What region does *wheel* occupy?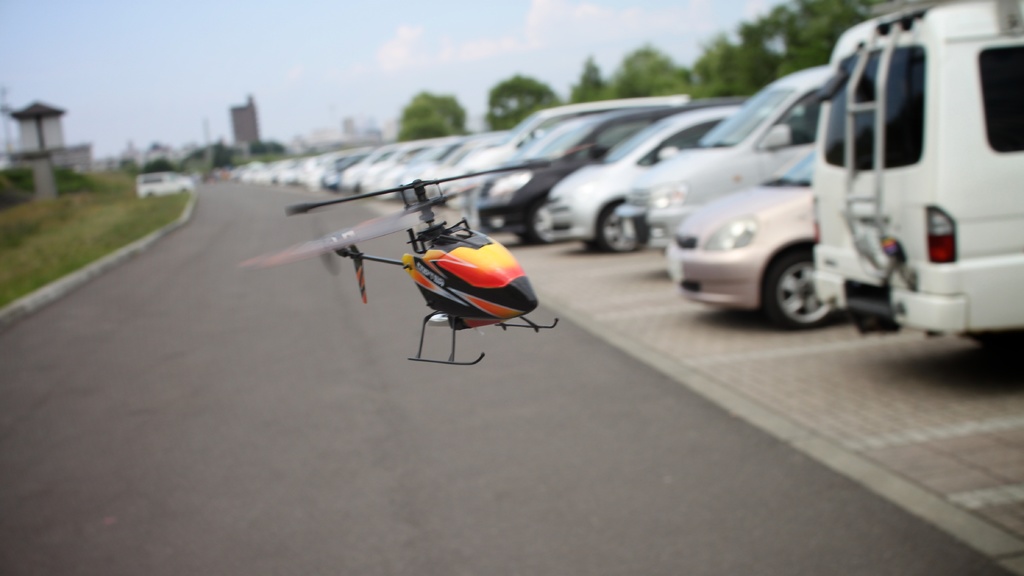
{"x1": 600, "y1": 200, "x2": 639, "y2": 253}.
